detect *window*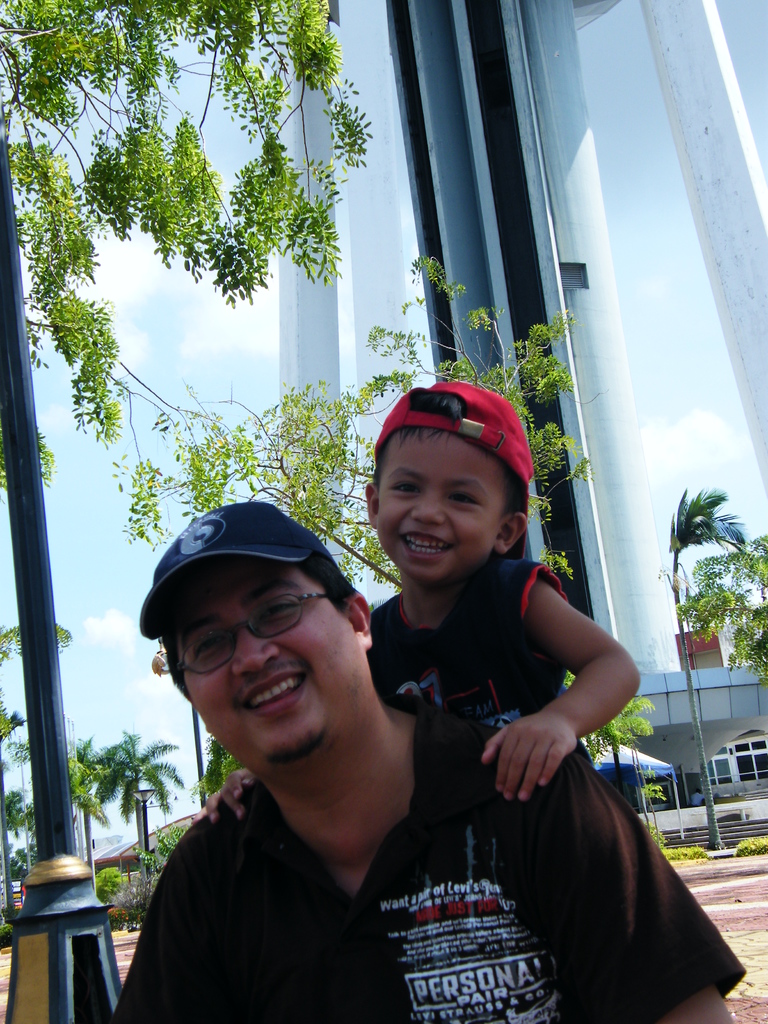
rect(702, 735, 767, 802)
